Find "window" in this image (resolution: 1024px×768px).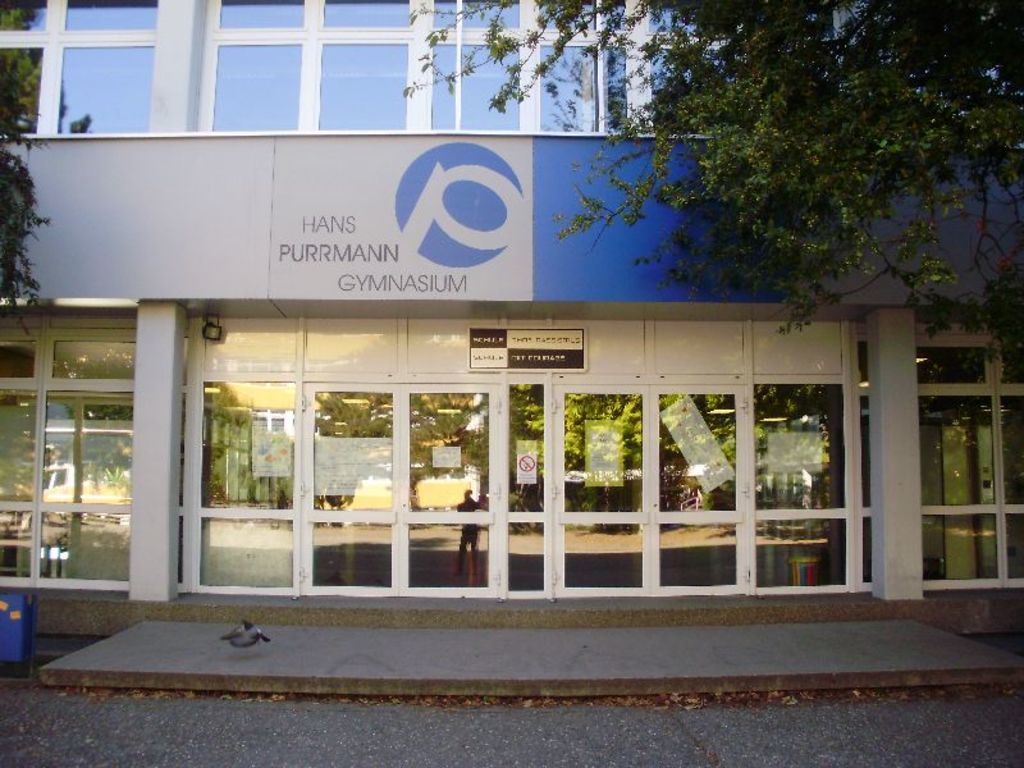
<box>916,310,1019,589</box>.
